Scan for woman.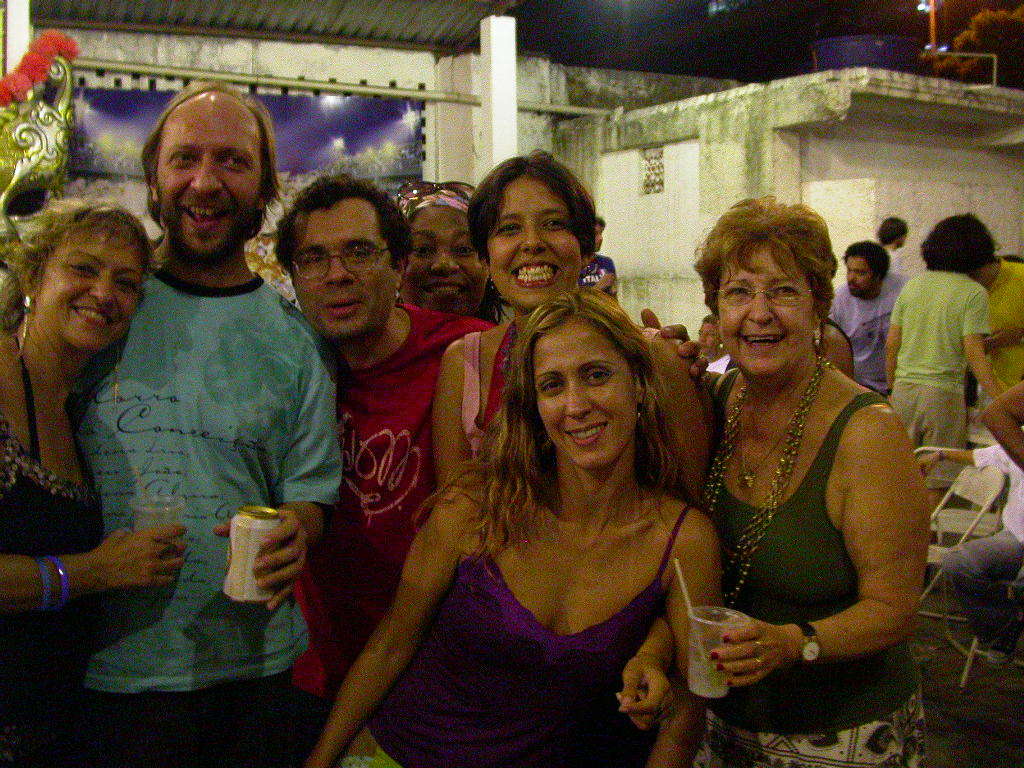
Scan result: crop(434, 150, 714, 489).
